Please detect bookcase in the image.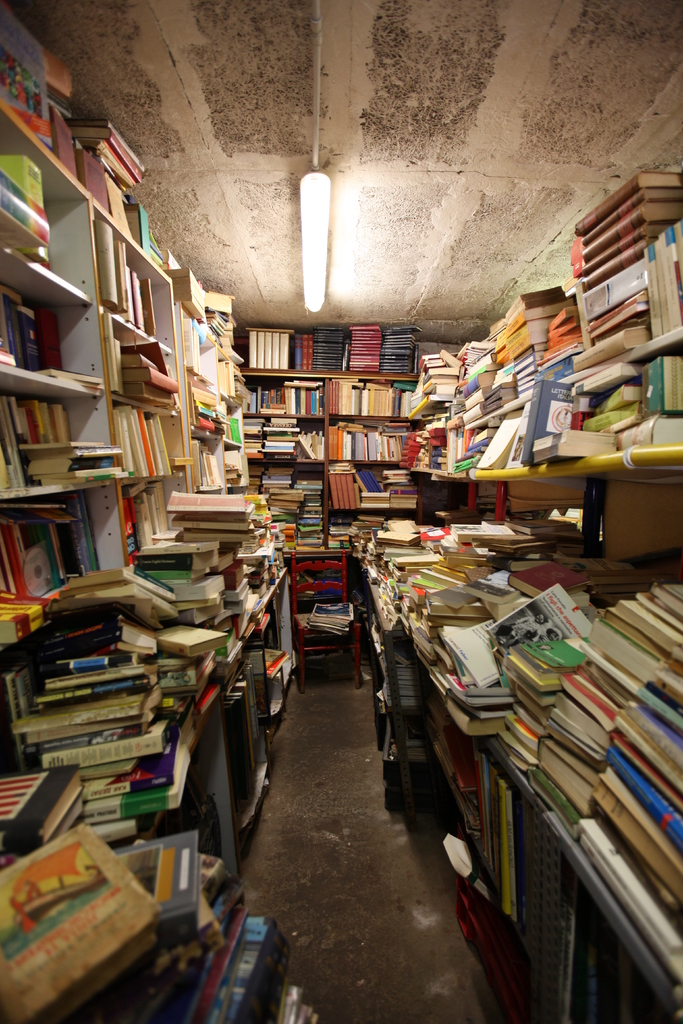
region(0, 0, 288, 894).
